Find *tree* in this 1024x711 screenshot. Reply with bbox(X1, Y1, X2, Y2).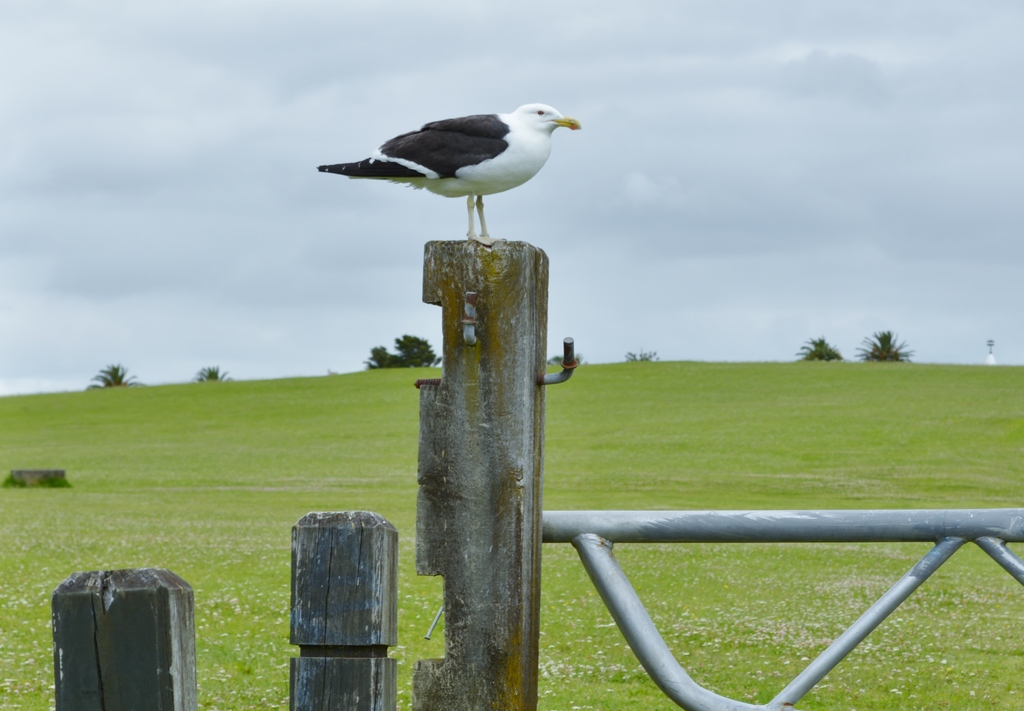
bbox(86, 363, 147, 392).
